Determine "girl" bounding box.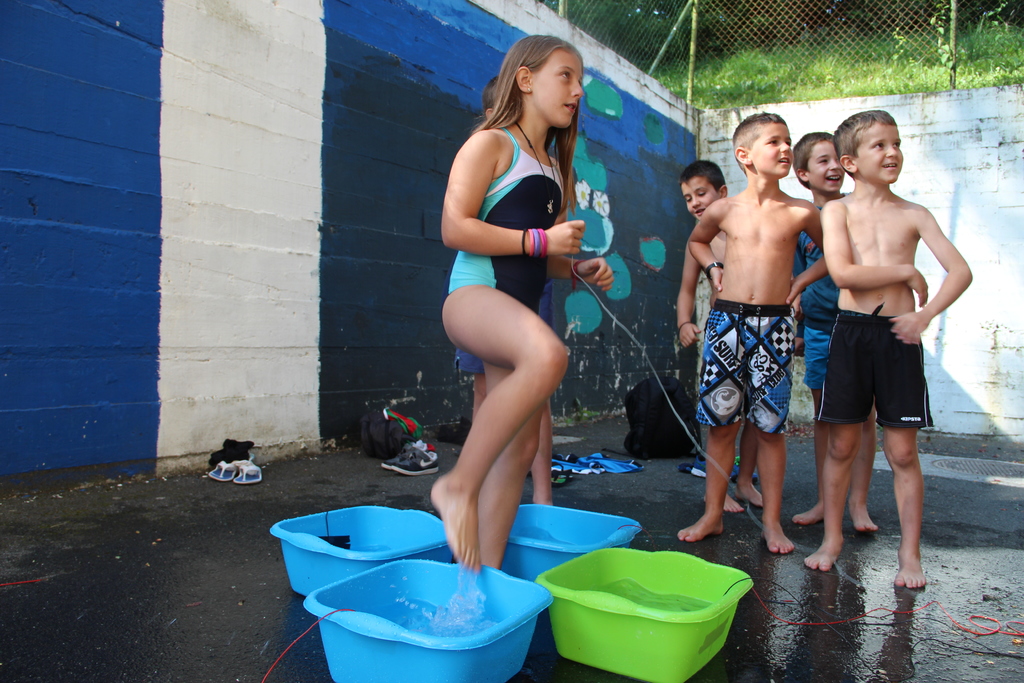
Determined: rect(435, 32, 614, 572).
